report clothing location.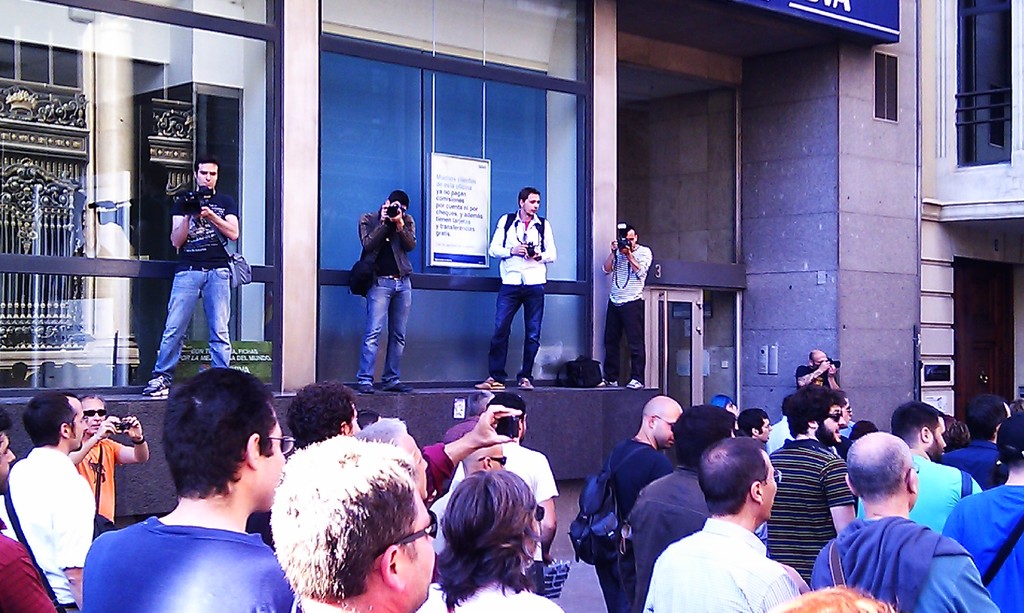
Report: l=623, t=463, r=709, b=612.
